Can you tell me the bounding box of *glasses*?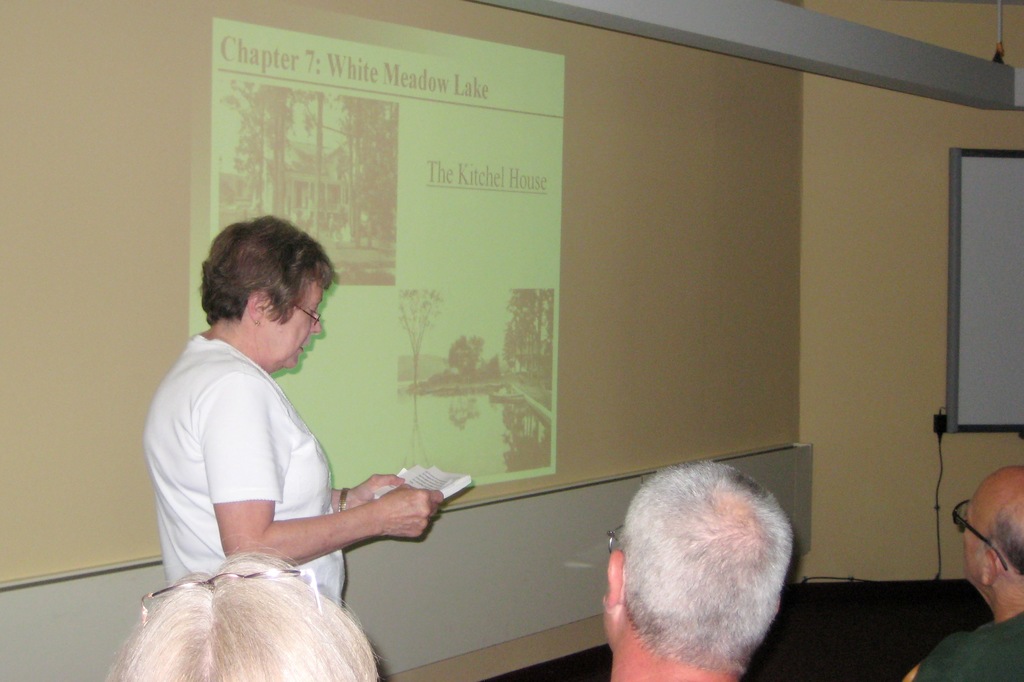
(left=598, top=513, right=633, bottom=578).
